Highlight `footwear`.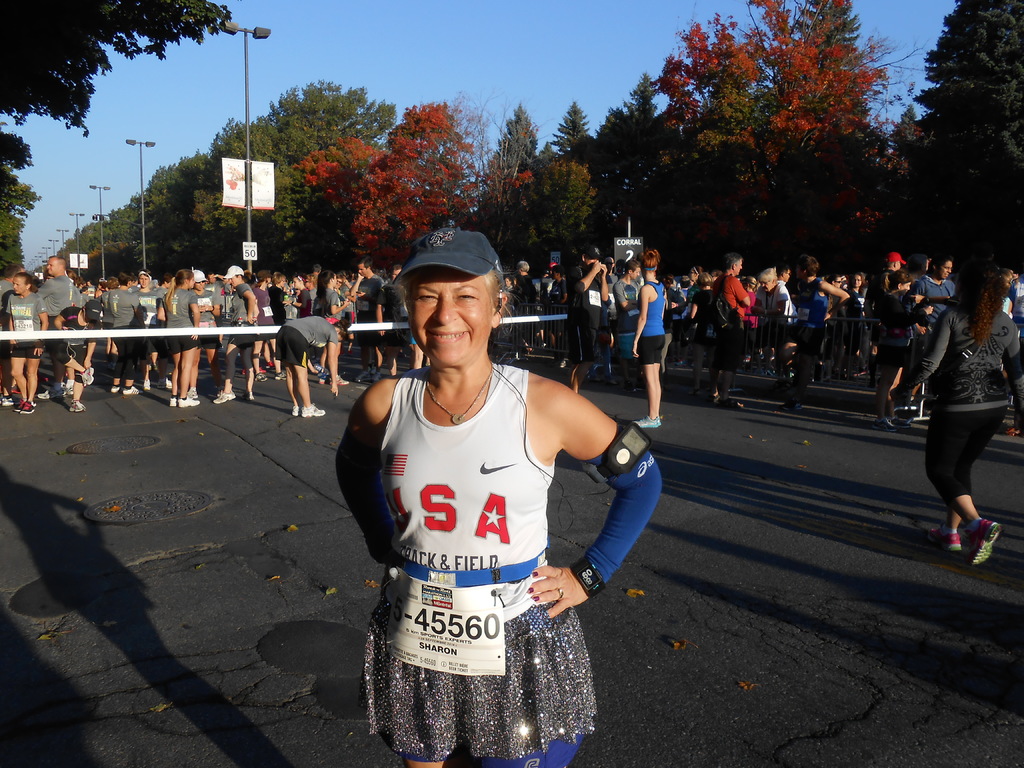
Highlighted region: box=[65, 385, 72, 396].
